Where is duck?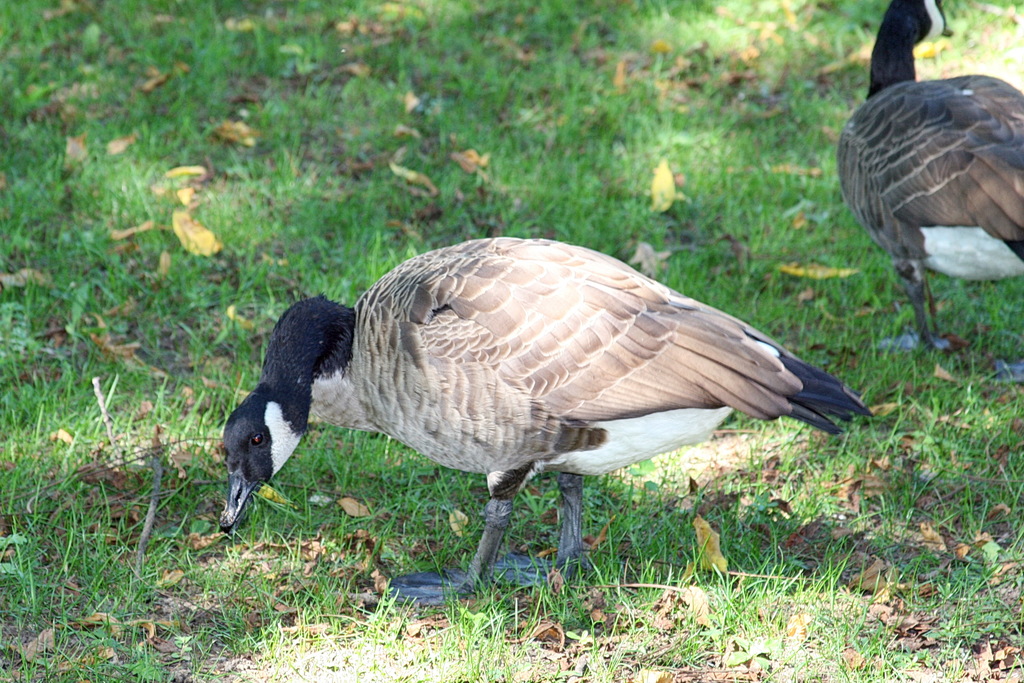
crop(834, 0, 1023, 352).
